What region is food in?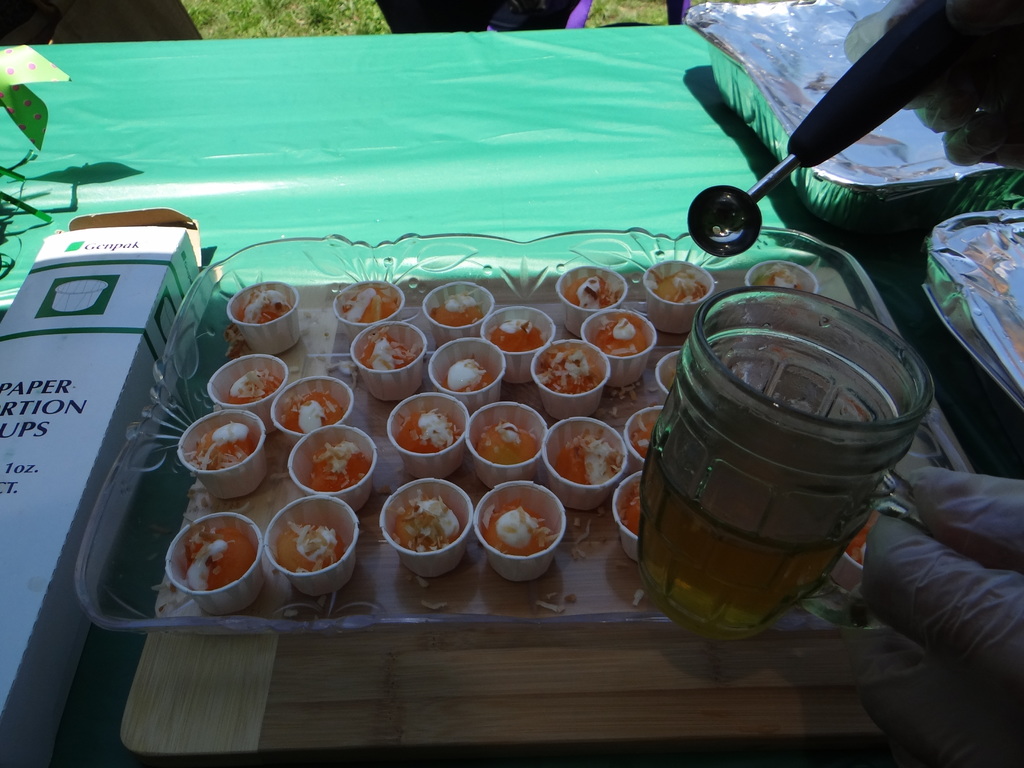
[562,276,620,309].
